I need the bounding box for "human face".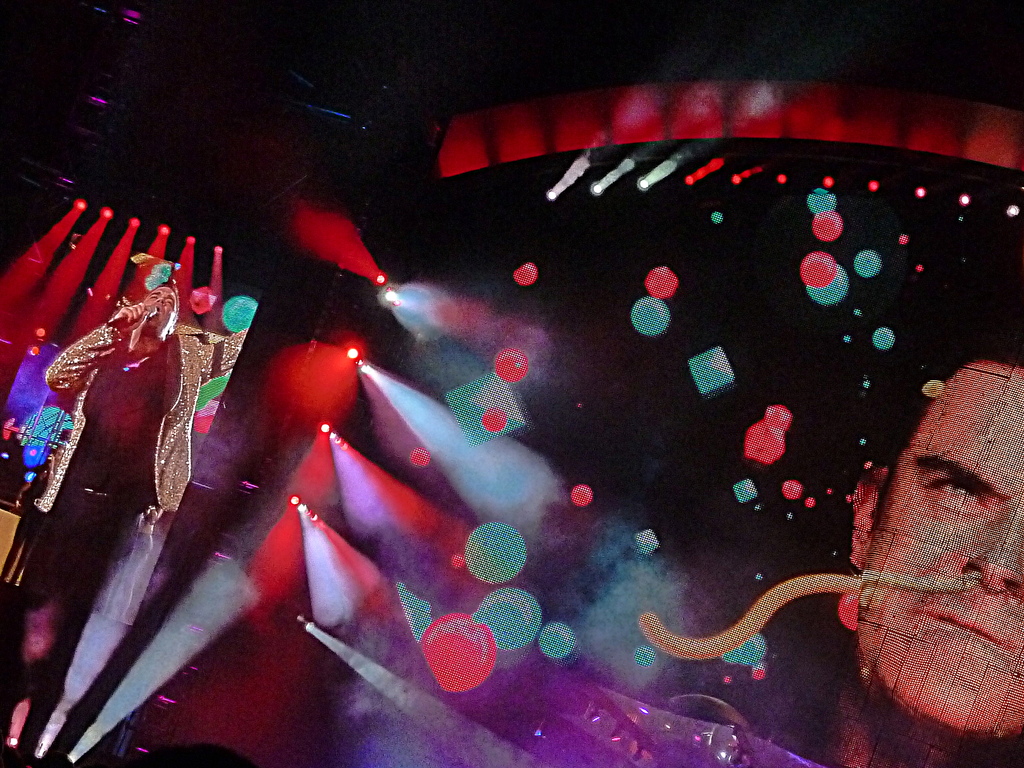
Here it is: bbox=(144, 287, 170, 331).
